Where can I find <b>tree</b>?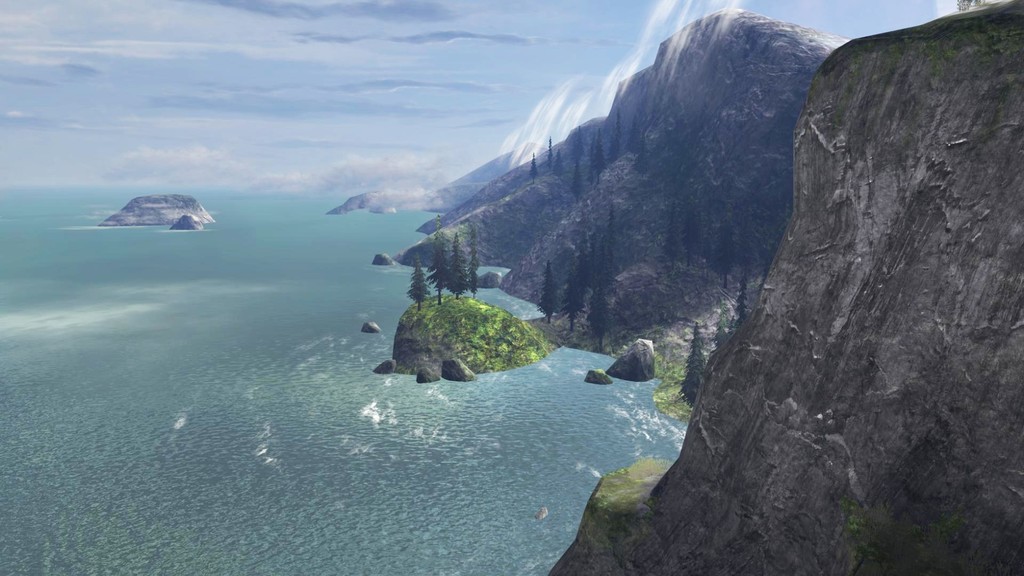
You can find it at rect(575, 127, 586, 163).
